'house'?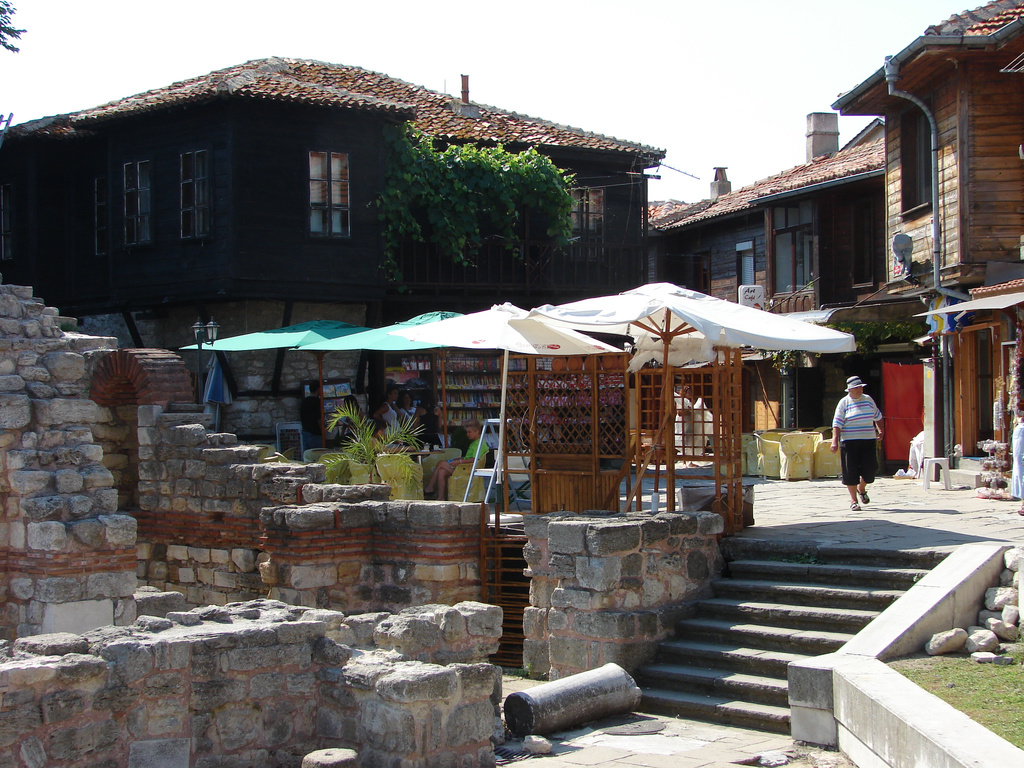
region(660, 117, 897, 481)
